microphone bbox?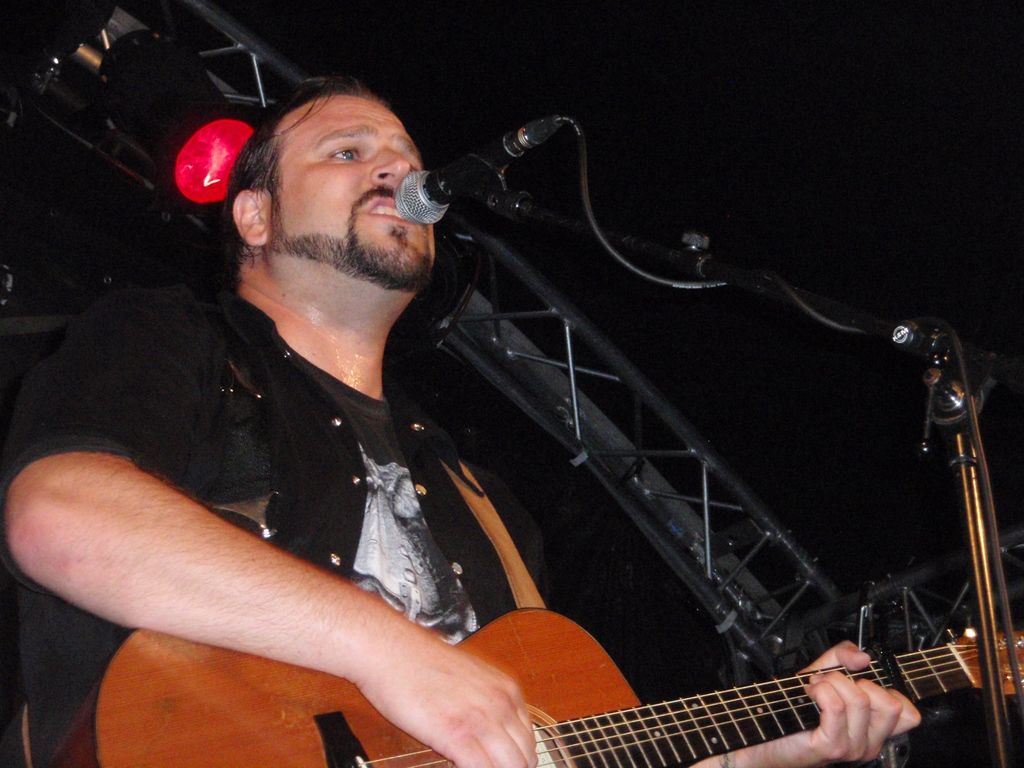
{"left": 360, "top": 126, "right": 587, "bottom": 257}
